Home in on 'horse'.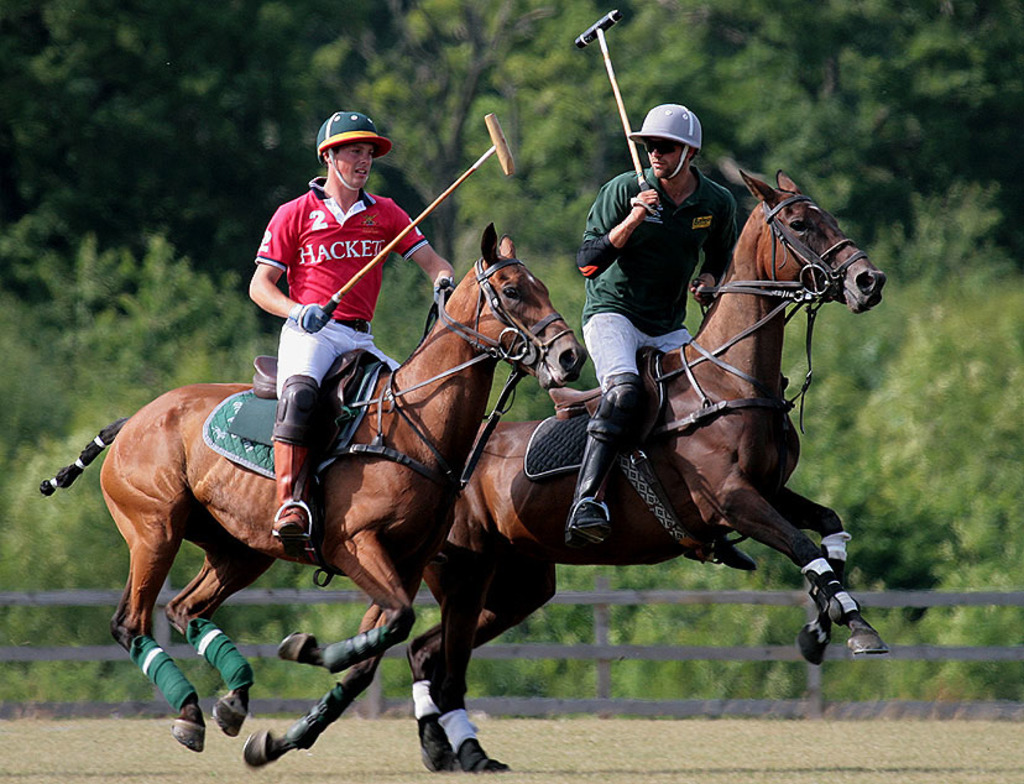
Homed in at bbox=(414, 168, 887, 783).
